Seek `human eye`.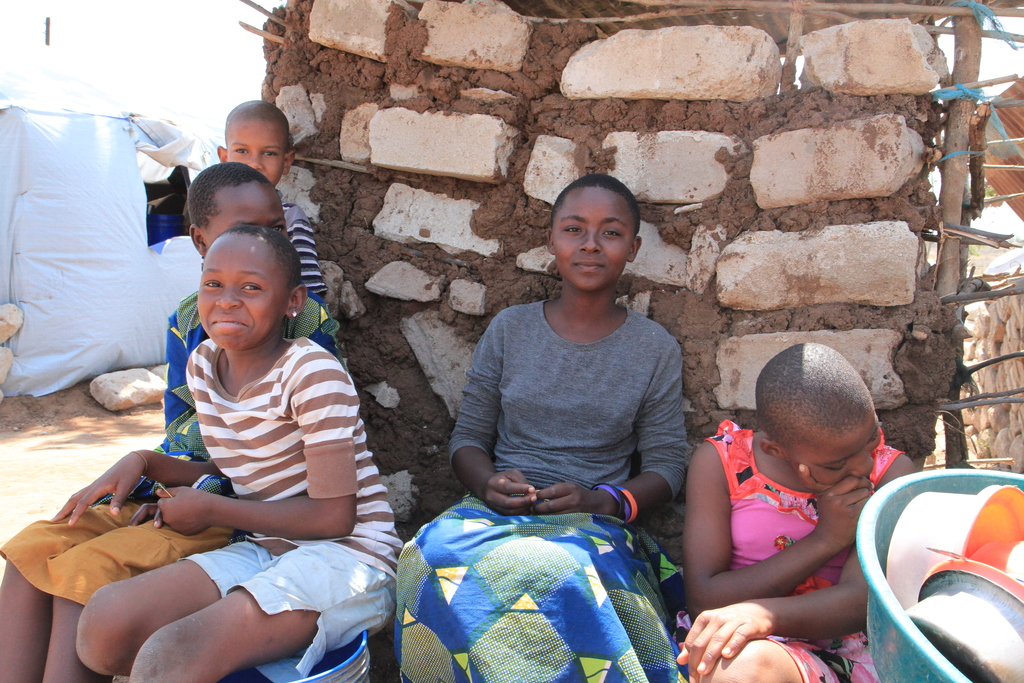
(left=599, top=229, right=627, bottom=245).
